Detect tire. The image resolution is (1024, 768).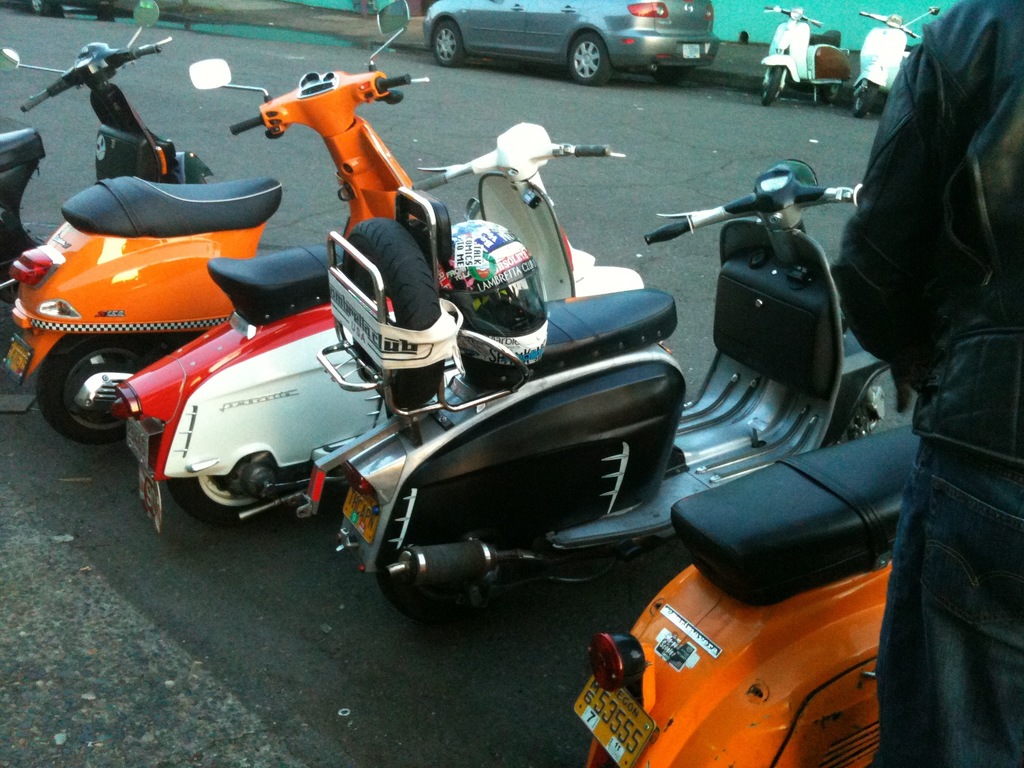
562 28 611 91.
